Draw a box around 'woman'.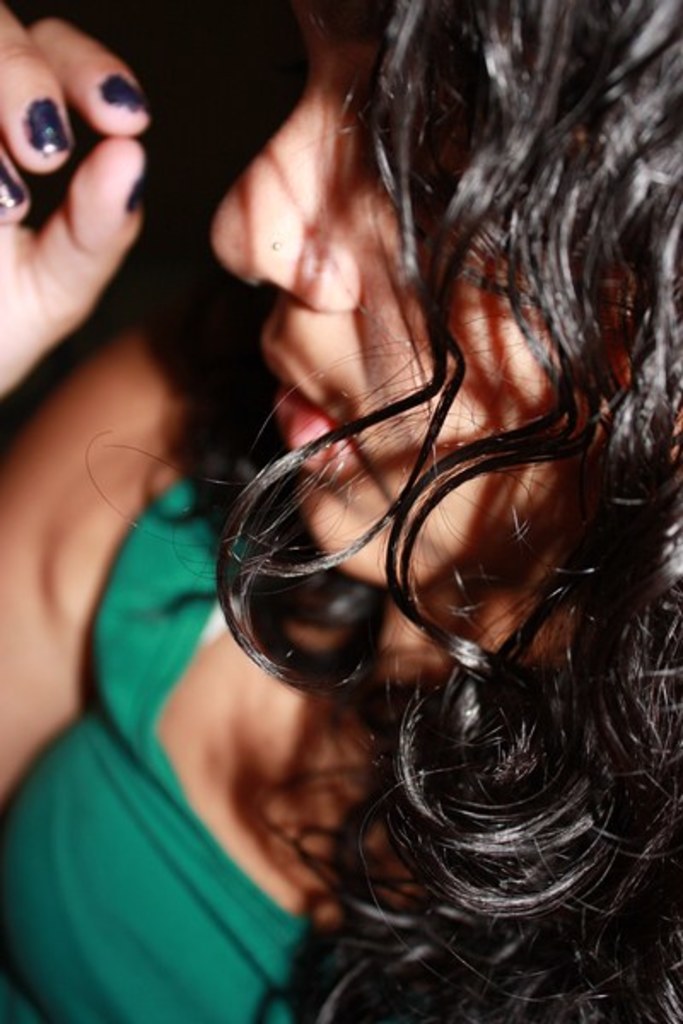
(x1=128, y1=0, x2=671, y2=1023).
